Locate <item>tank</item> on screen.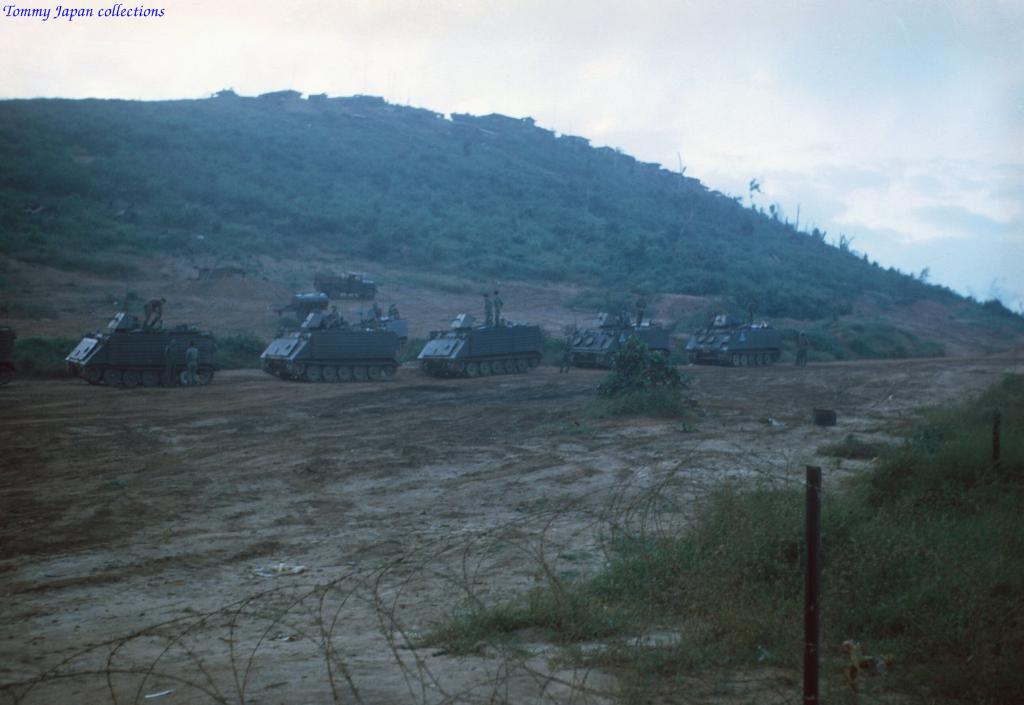
On screen at Rect(563, 308, 668, 371).
